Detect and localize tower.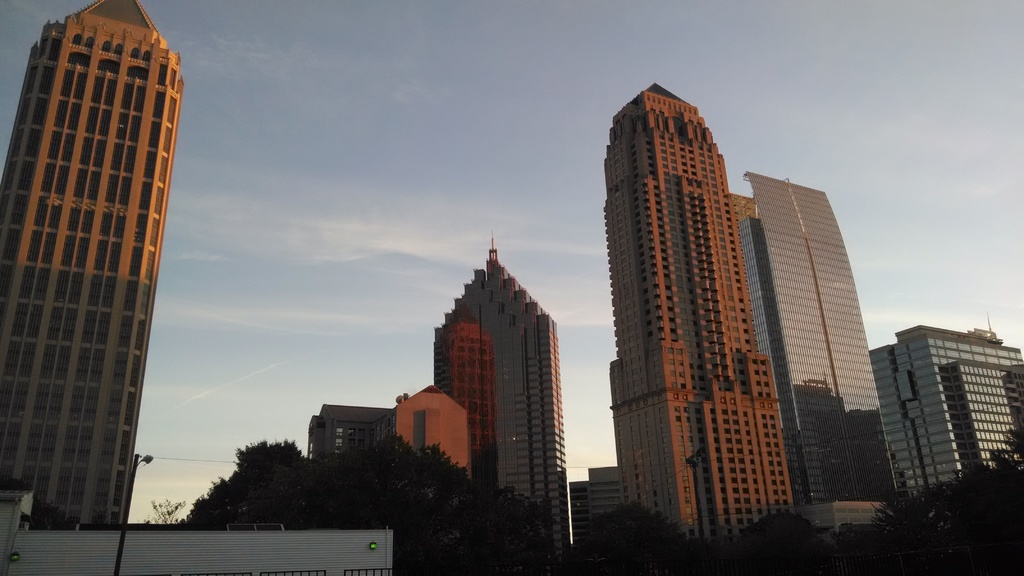
Localized at [576, 65, 799, 478].
